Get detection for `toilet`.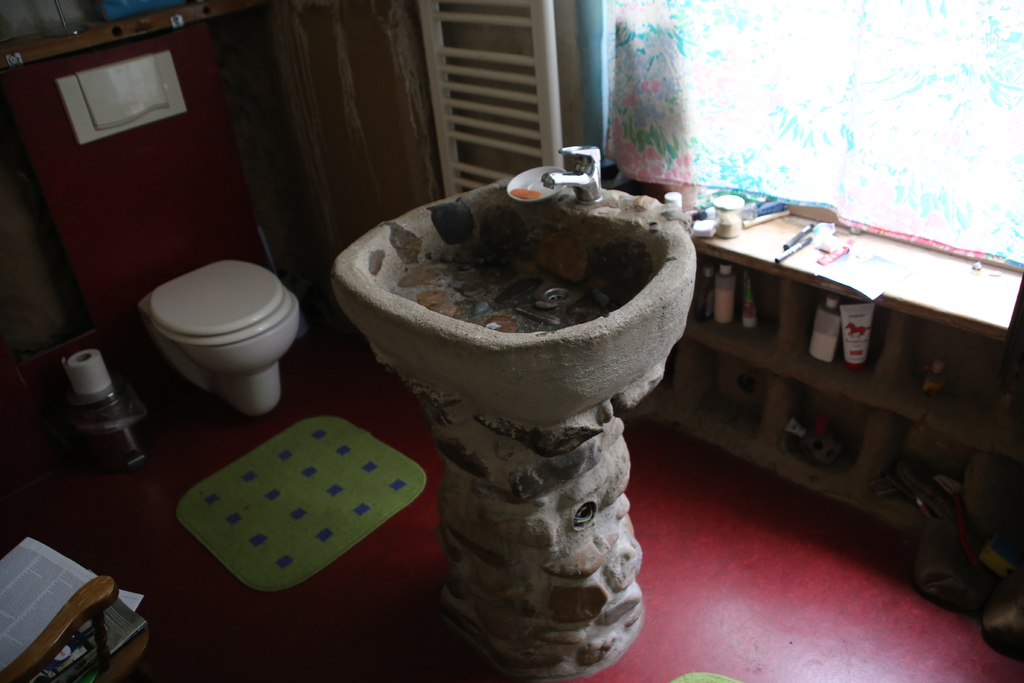
Detection: [left=127, top=254, right=314, bottom=423].
